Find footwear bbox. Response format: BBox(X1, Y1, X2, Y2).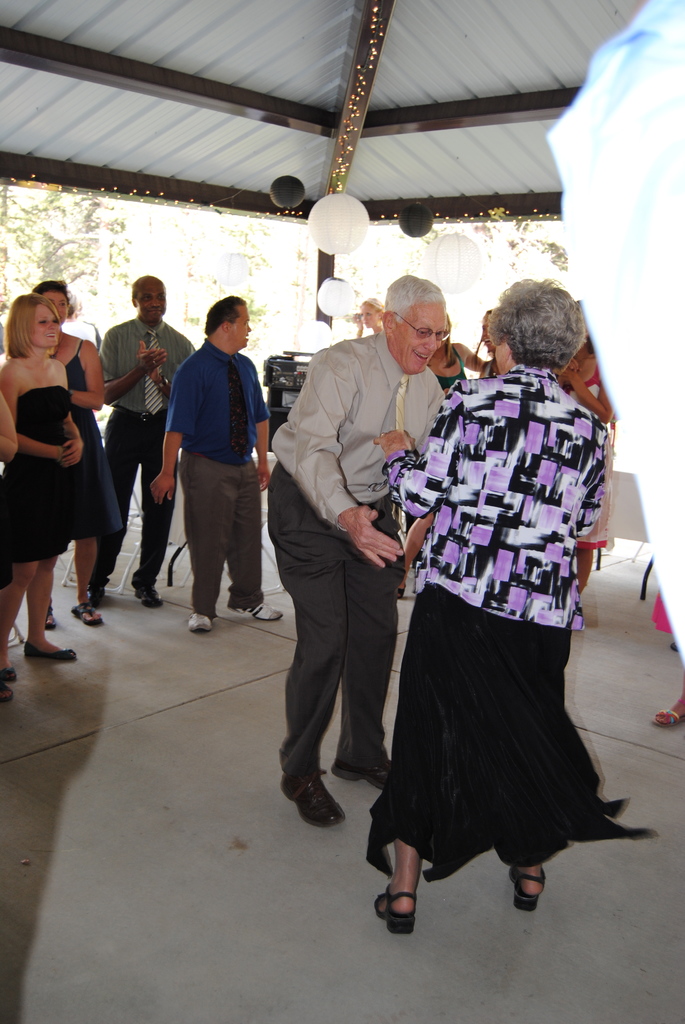
BBox(227, 604, 281, 623).
